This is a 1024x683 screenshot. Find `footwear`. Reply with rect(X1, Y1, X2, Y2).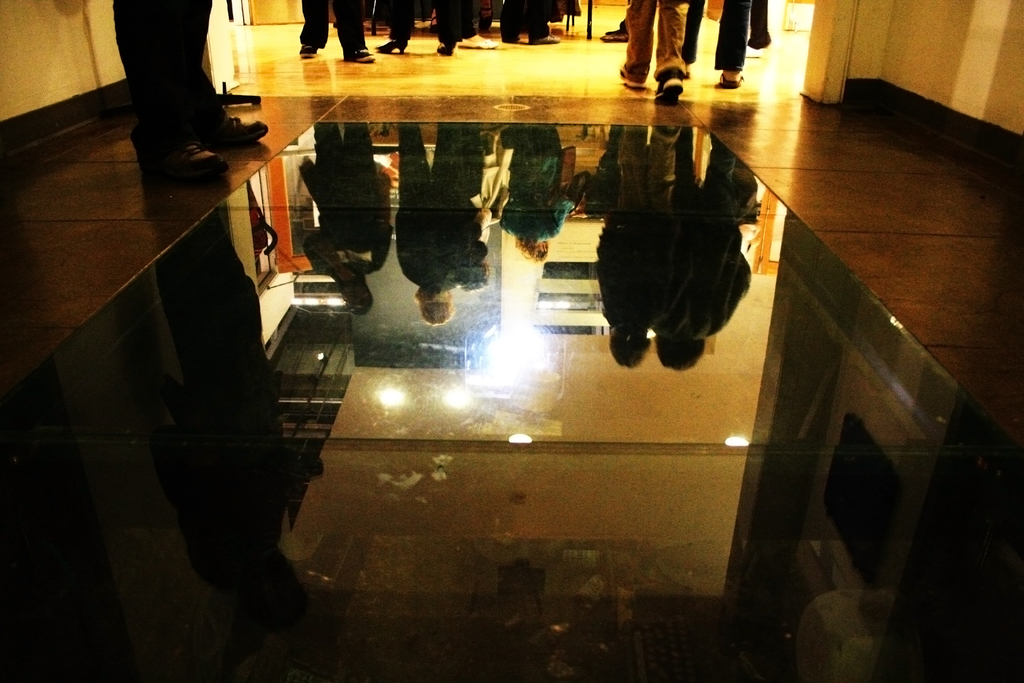
rect(301, 42, 319, 58).
